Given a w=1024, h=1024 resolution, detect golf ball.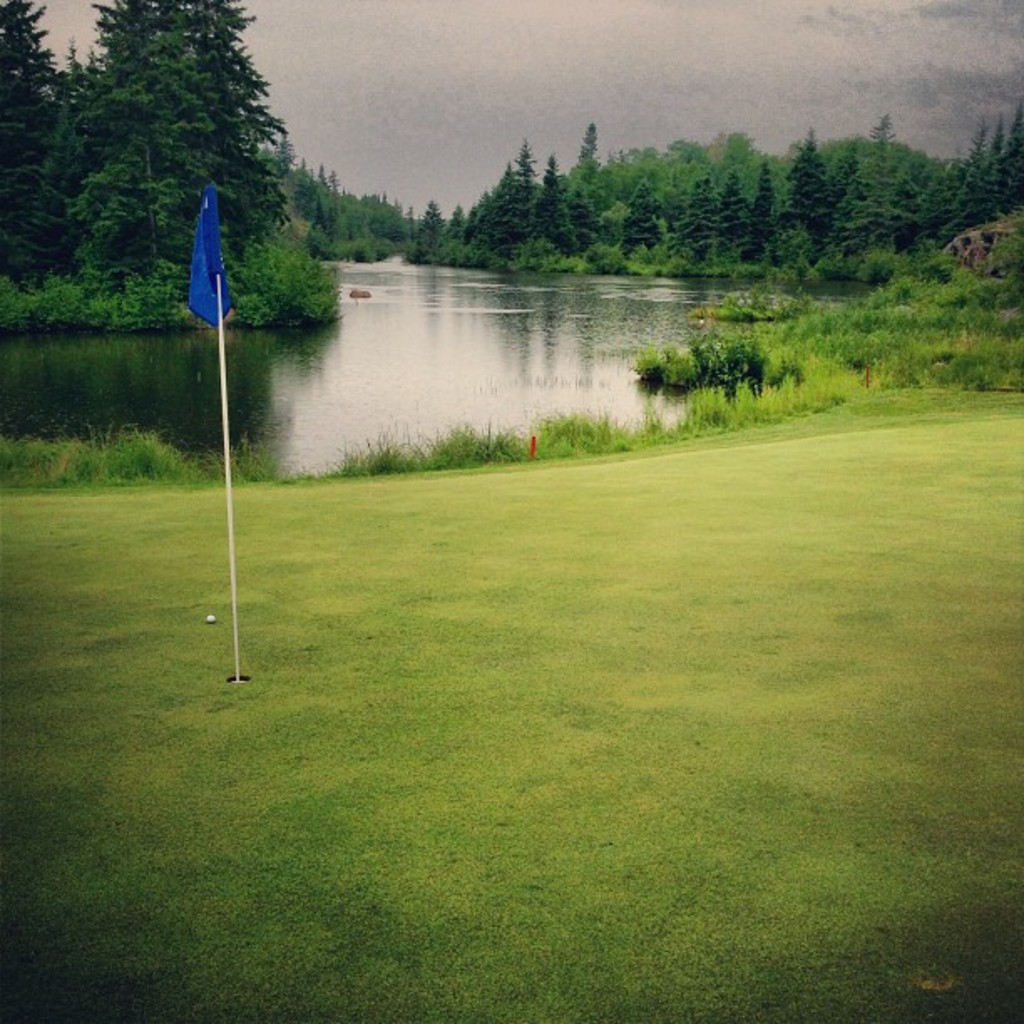
BBox(201, 604, 218, 631).
